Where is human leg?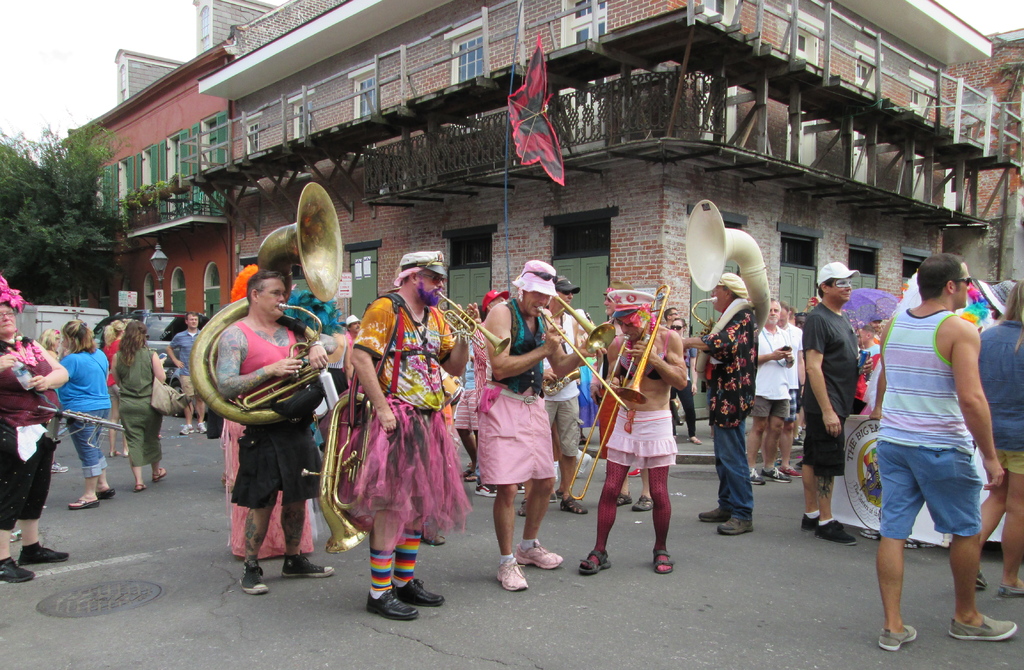
rect(909, 448, 1019, 639).
